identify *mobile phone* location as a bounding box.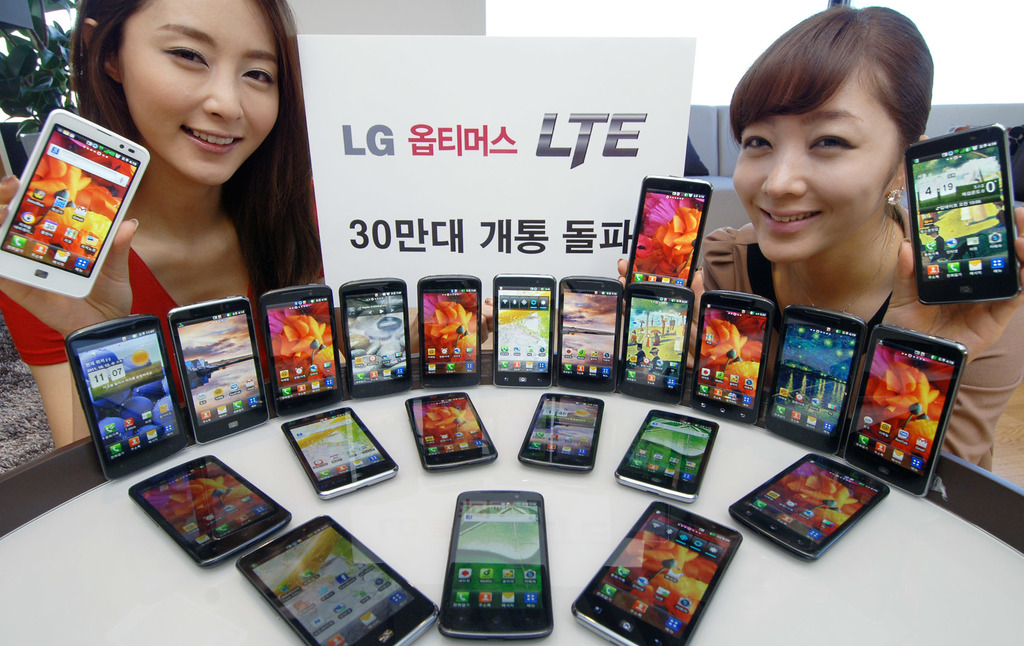
bbox=[280, 405, 399, 500].
